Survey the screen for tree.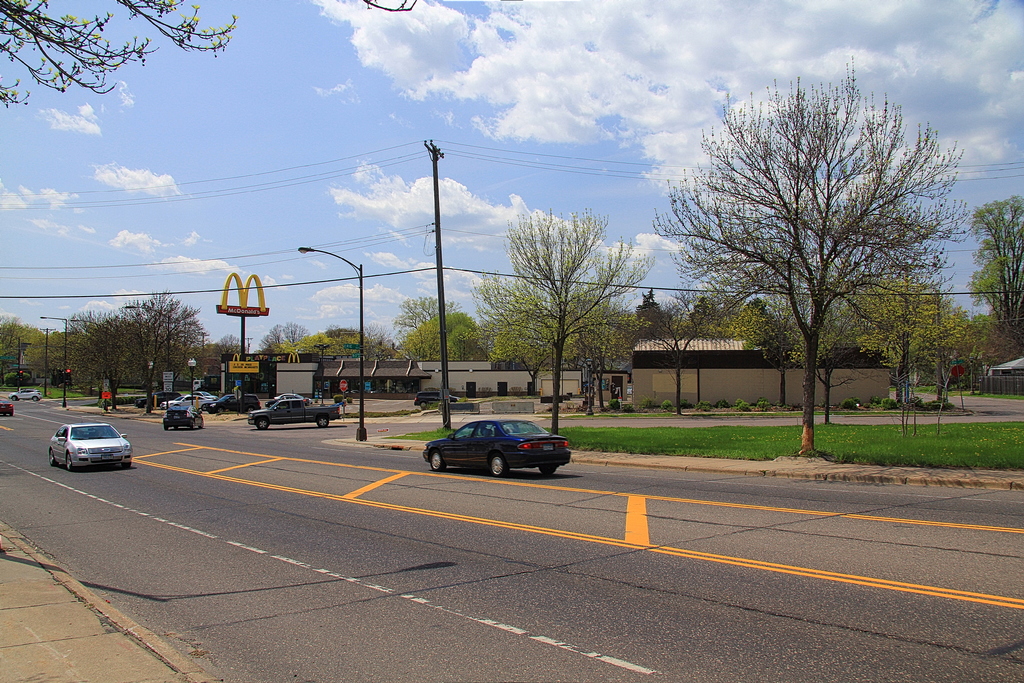
Survey found: bbox=(950, 192, 1023, 343).
